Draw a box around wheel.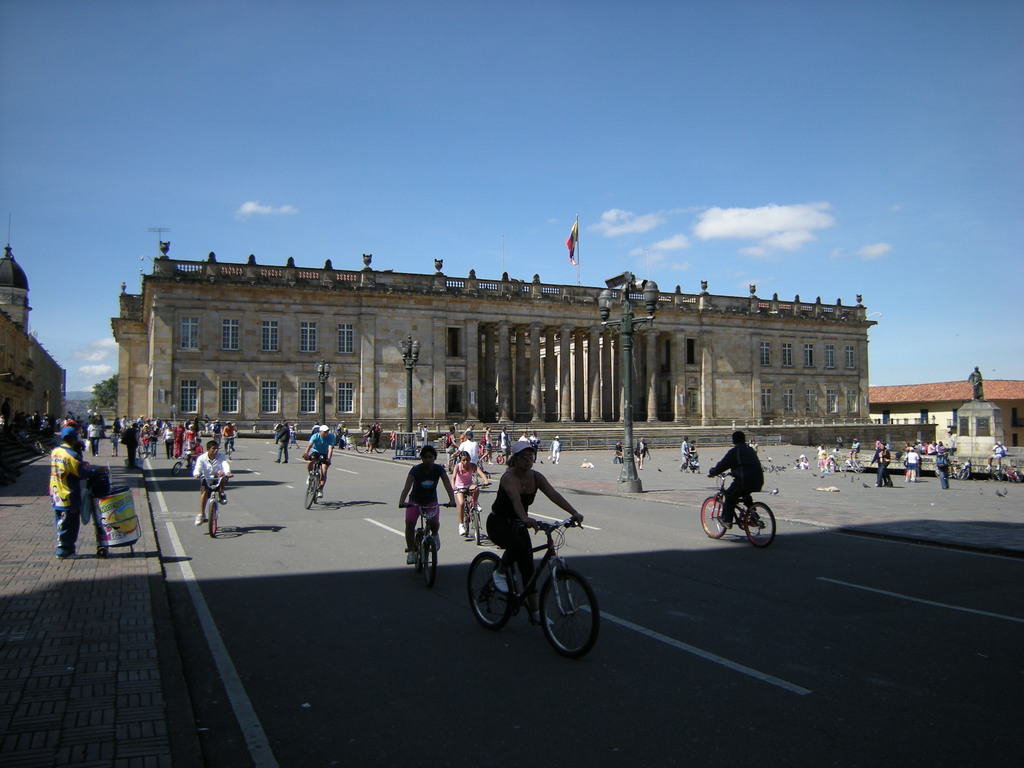
536/562/593/661.
